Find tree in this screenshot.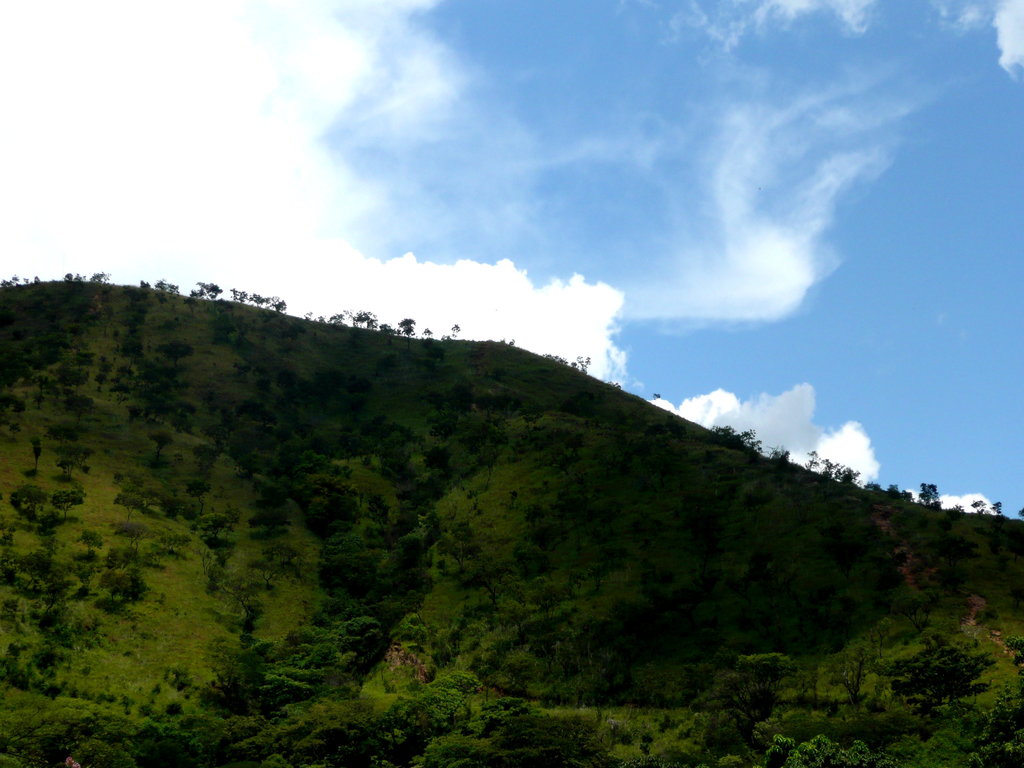
The bounding box for tree is x1=607, y1=380, x2=618, y2=389.
